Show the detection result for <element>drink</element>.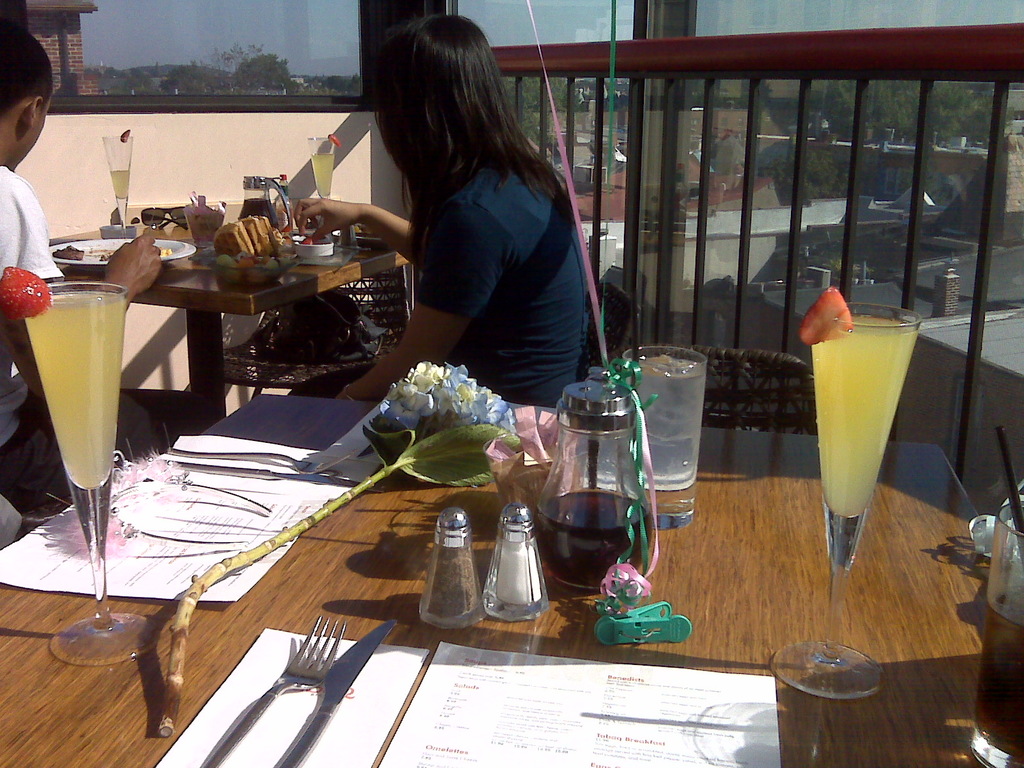
region(627, 358, 707, 492).
